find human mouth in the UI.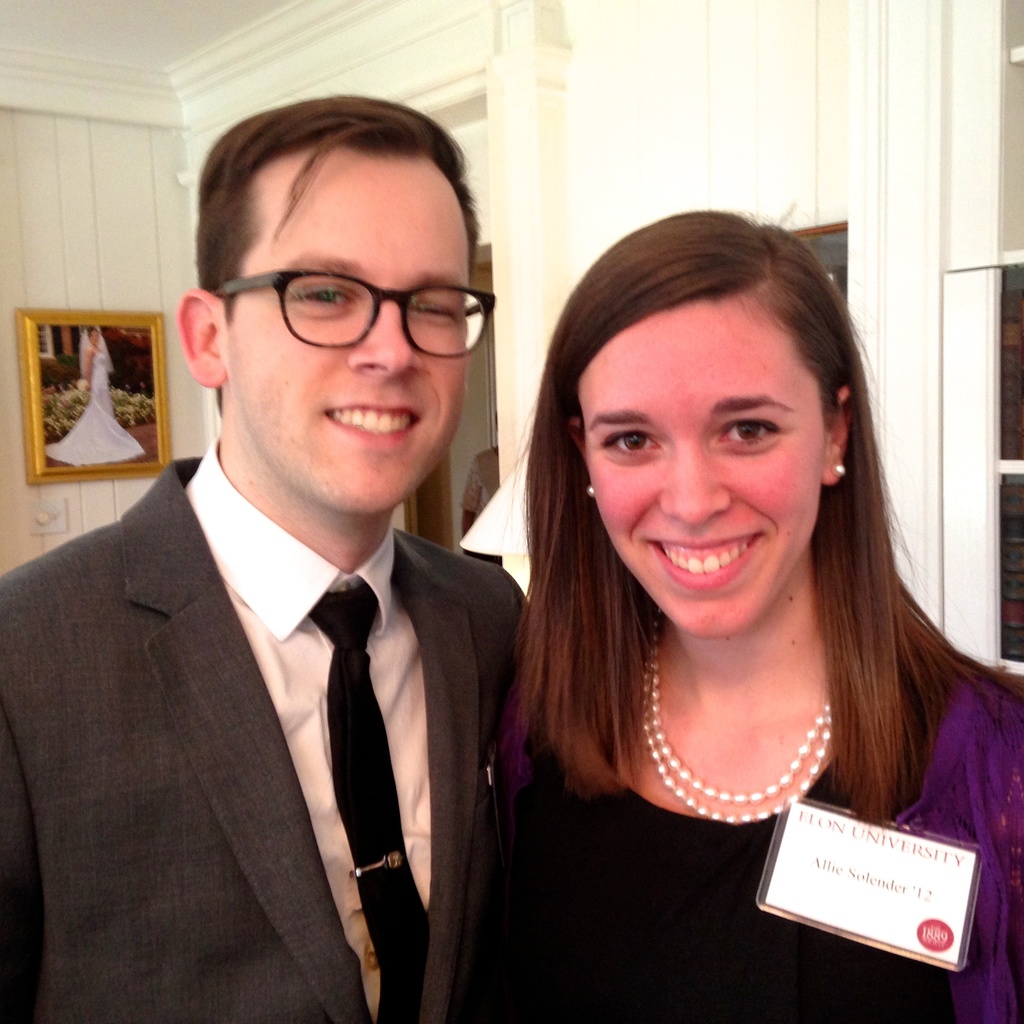
UI element at 321, 392, 431, 457.
